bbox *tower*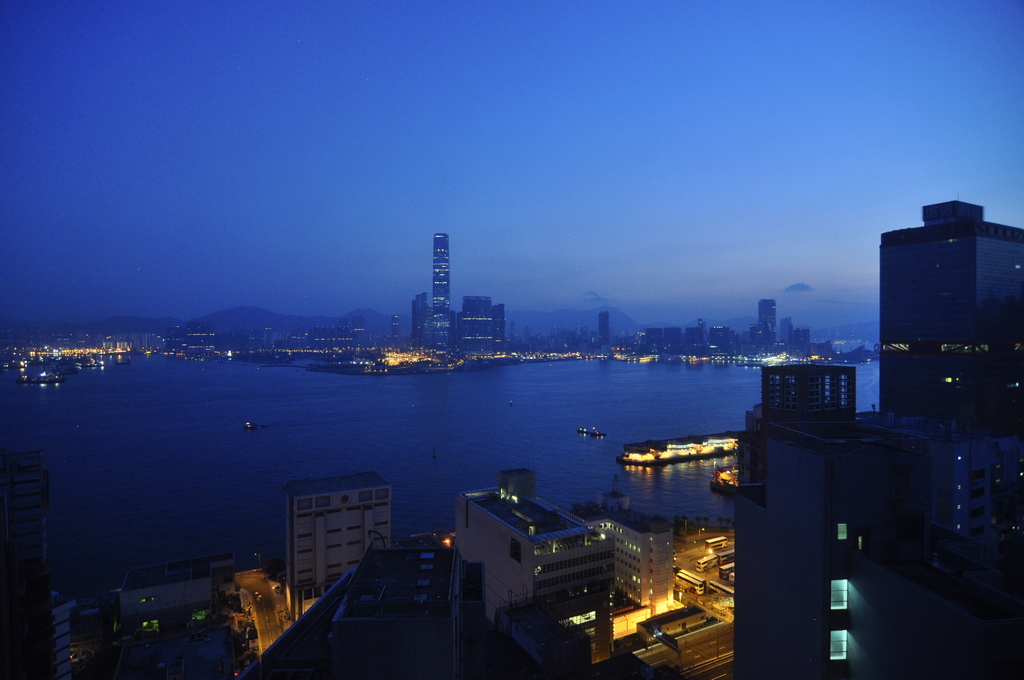
{"left": 595, "top": 310, "right": 614, "bottom": 345}
